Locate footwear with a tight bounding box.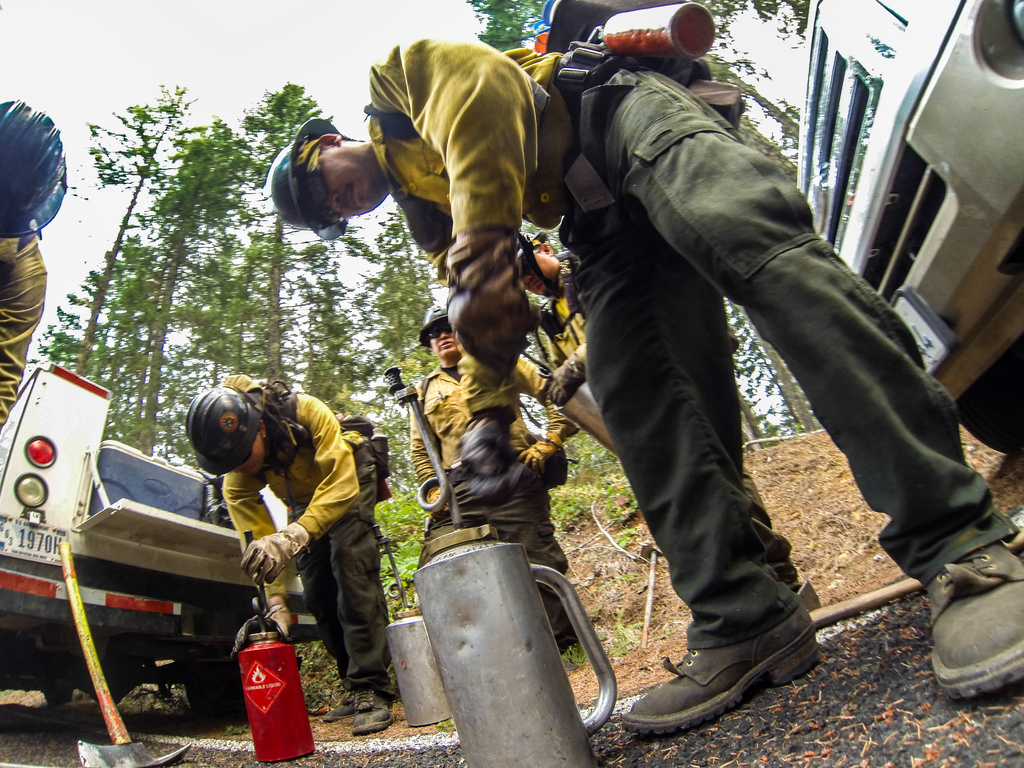
318:680:358:719.
